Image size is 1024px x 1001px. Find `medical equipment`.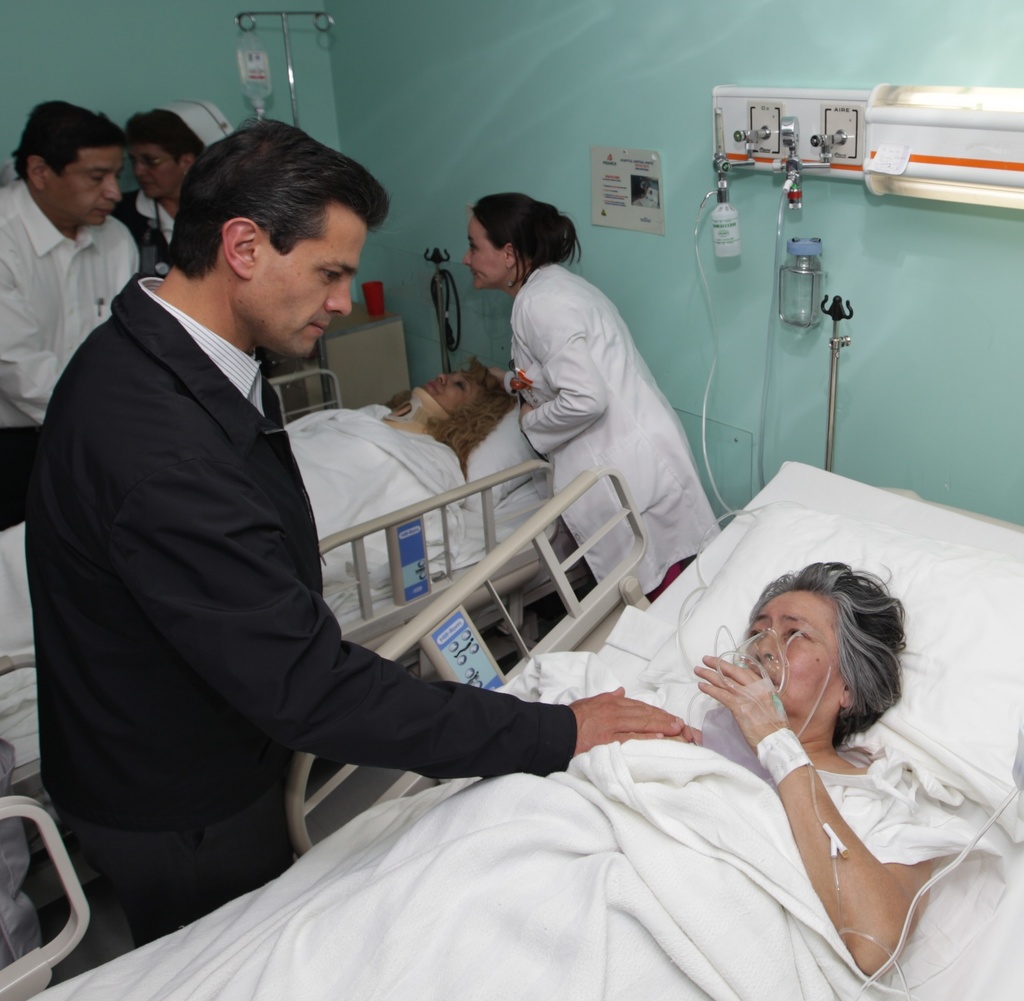
<box>683,169,734,504</box>.
